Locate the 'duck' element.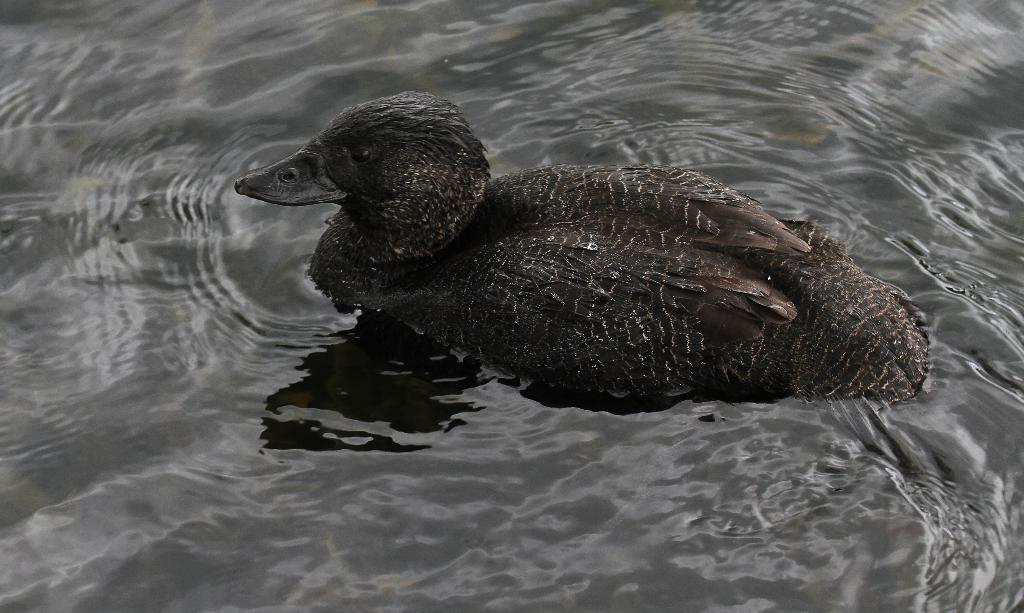
Element bbox: (x1=247, y1=94, x2=943, y2=407).
